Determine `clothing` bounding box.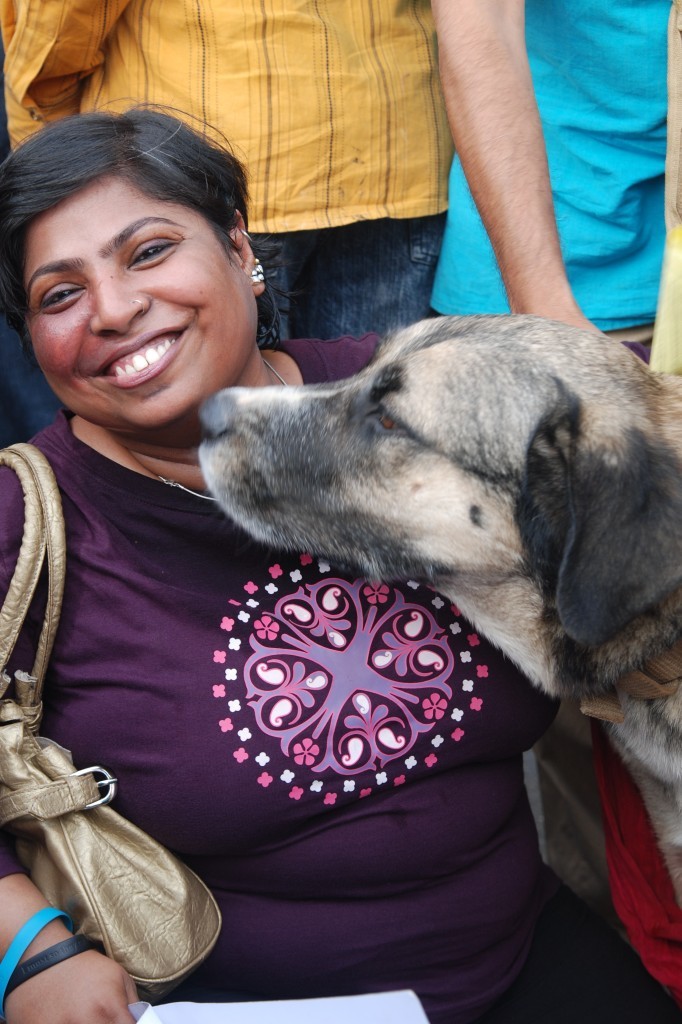
Determined: [0, 0, 450, 331].
